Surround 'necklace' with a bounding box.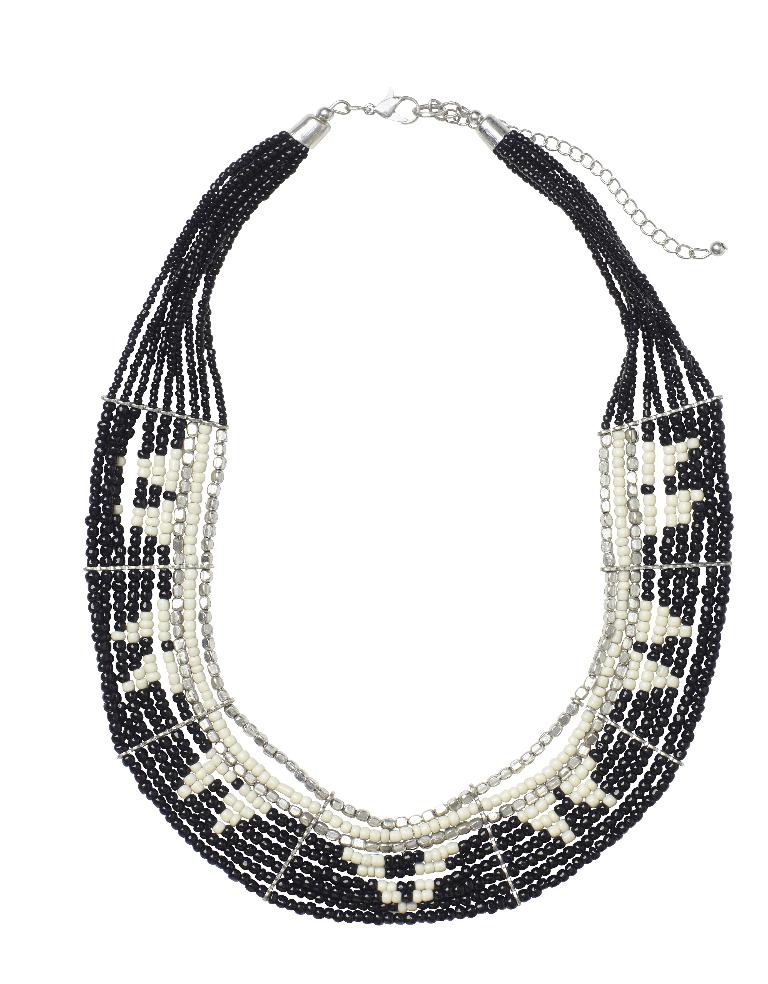
bbox(80, 85, 736, 926).
